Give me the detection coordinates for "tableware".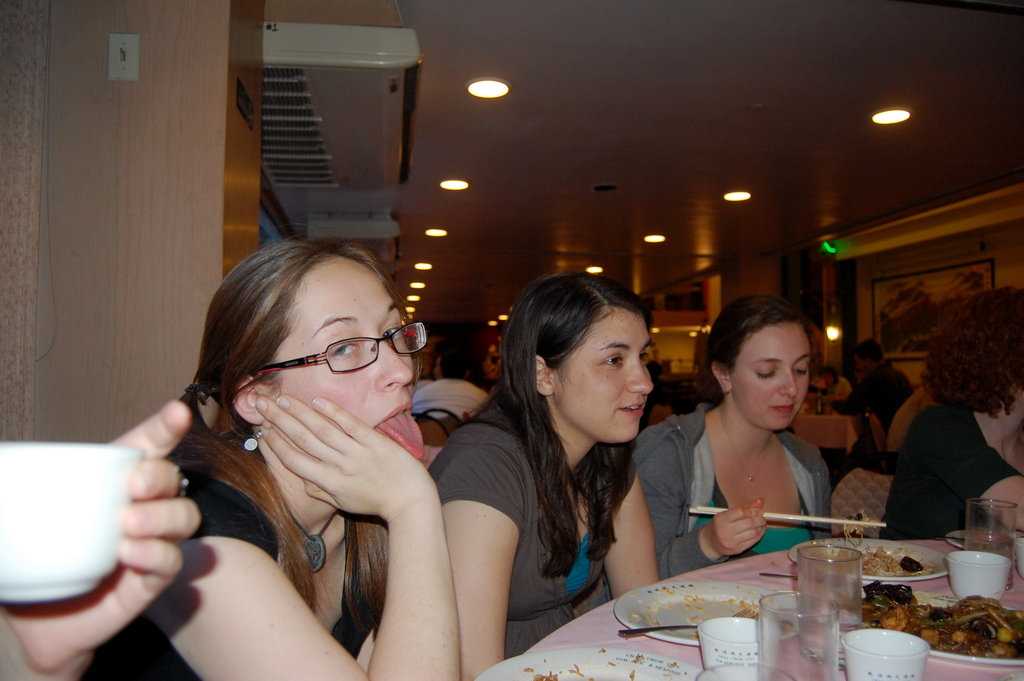
BBox(793, 540, 859, 659).
